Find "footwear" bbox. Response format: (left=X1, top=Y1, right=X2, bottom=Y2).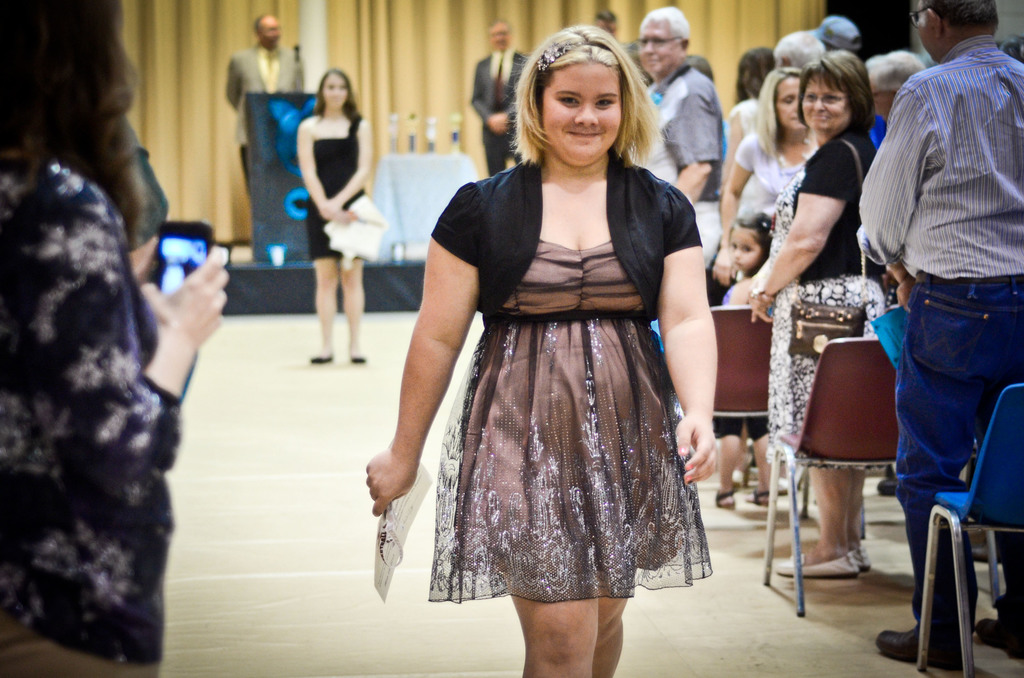
(left=352, top=357, right=368, bottom=365).
